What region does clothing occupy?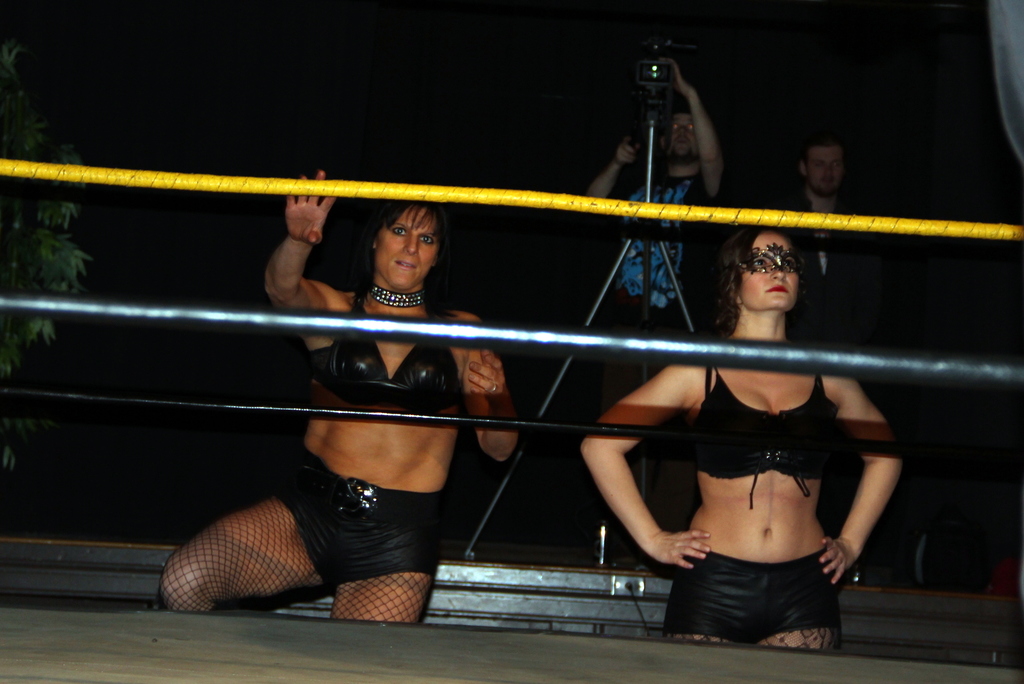
crop(304, 291, 471, 416).
